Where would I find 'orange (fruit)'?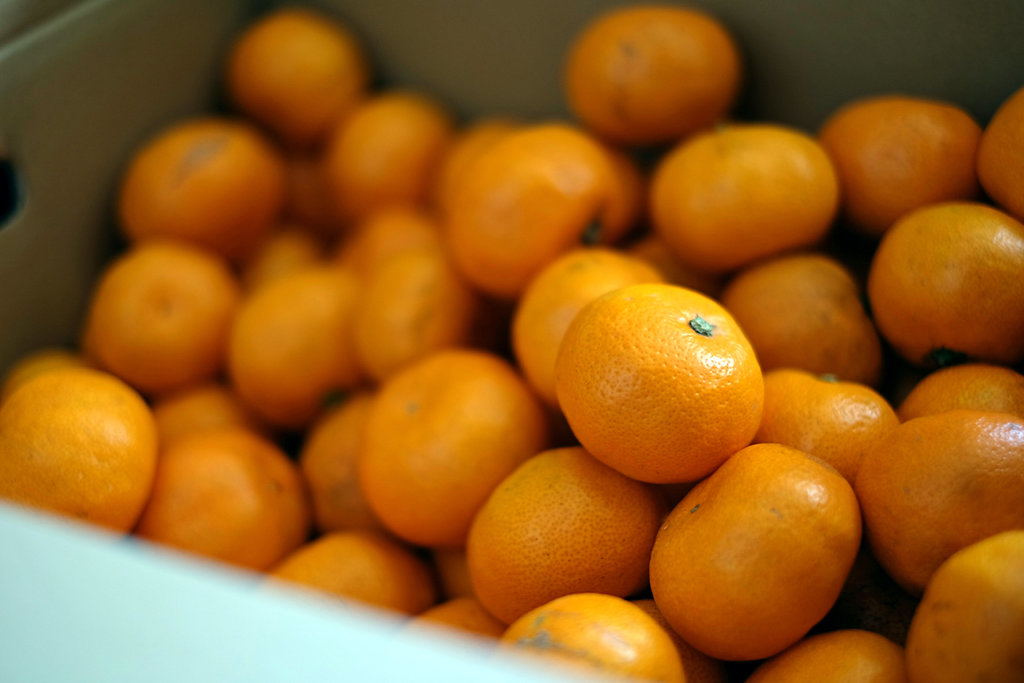
At 645:441:860:654.
